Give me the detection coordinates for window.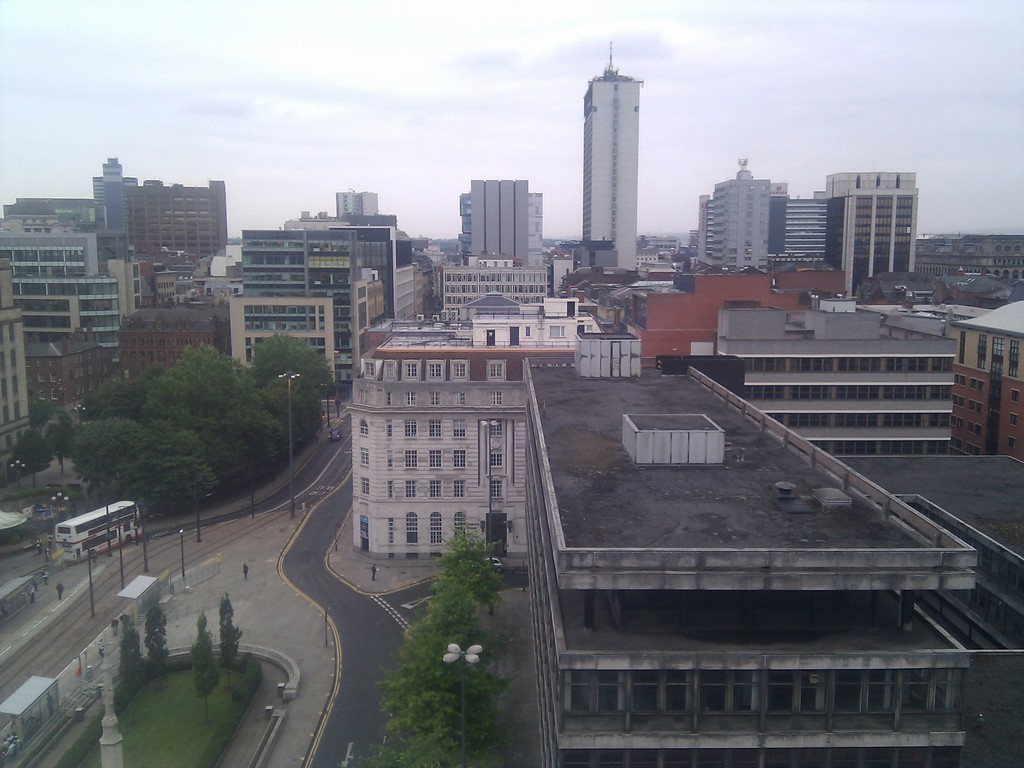
crop(451, 452, 467, 472).
